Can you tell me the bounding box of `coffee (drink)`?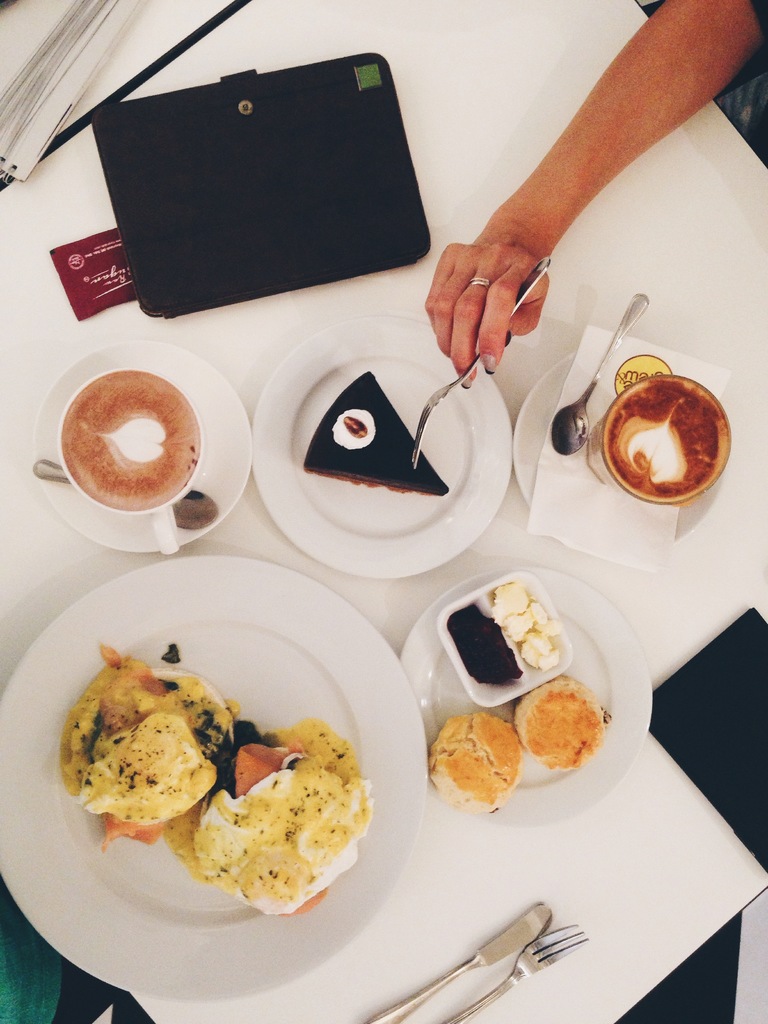
618,377,724,498.
